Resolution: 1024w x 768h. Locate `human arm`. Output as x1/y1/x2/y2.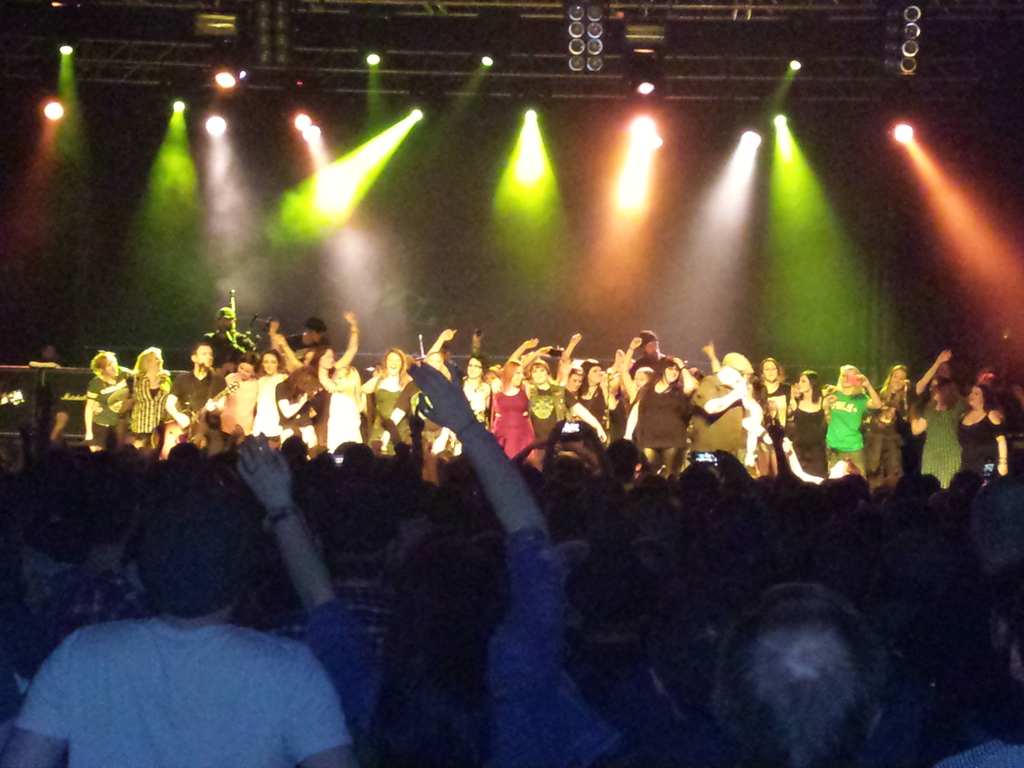
1/643/70/767.
